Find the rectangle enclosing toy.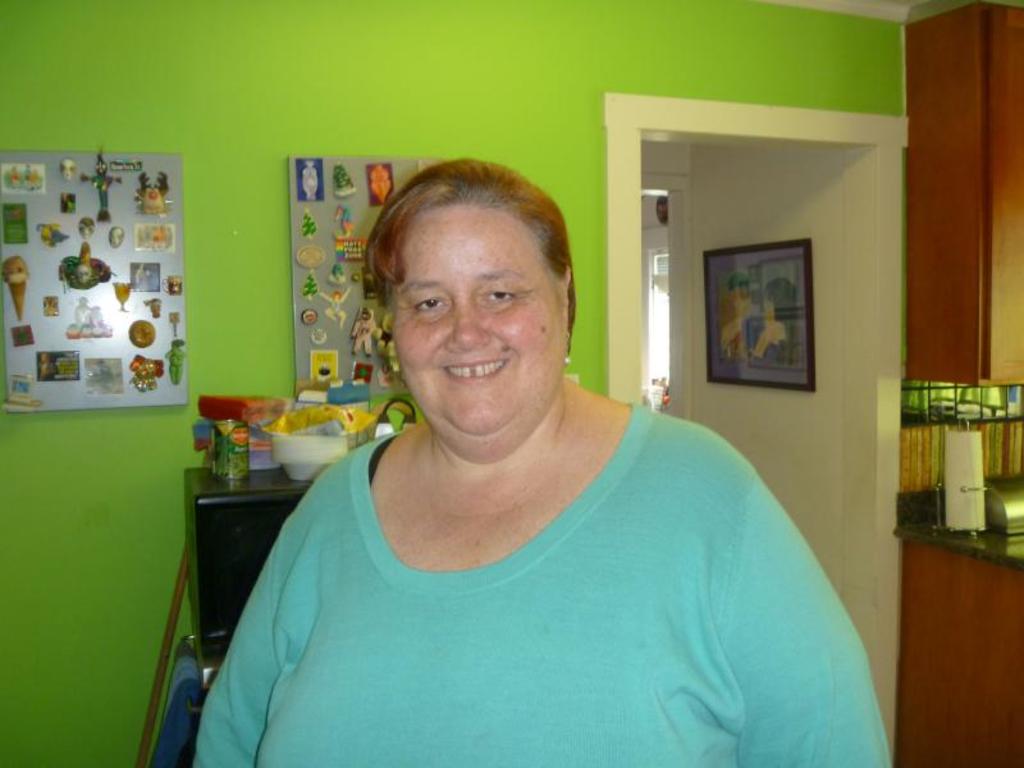
rect(745, 279, 796, 369).
